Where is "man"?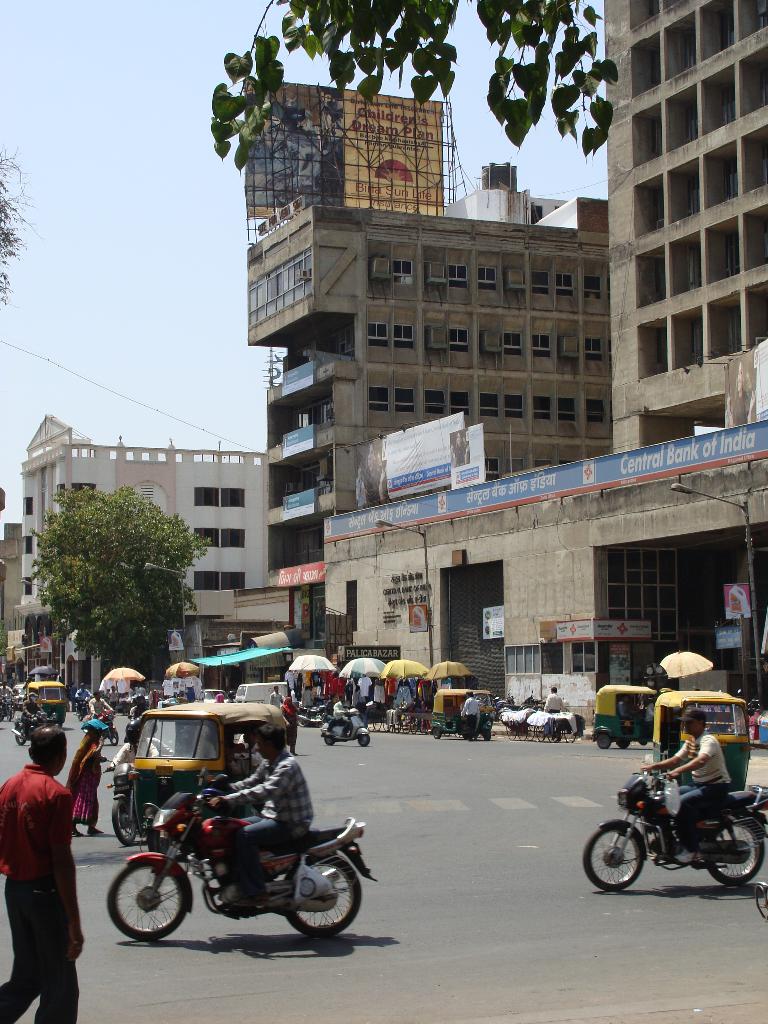
locate(326, 694, 338, 734).
